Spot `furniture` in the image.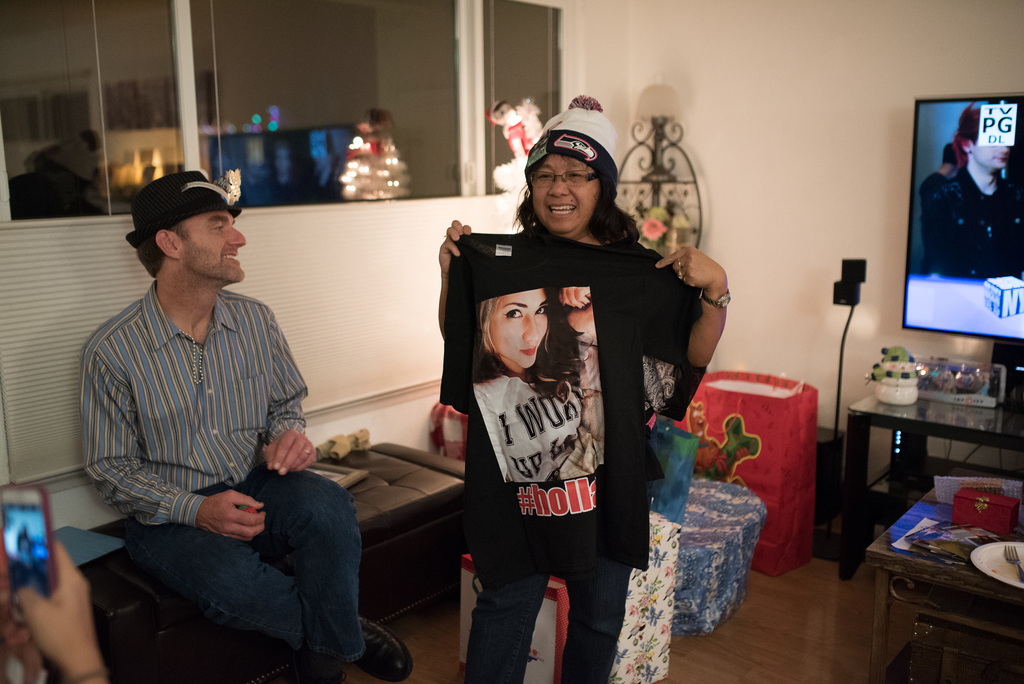
`furniture` found at (x1=834, y1=389, x2=1023, y2=579).
